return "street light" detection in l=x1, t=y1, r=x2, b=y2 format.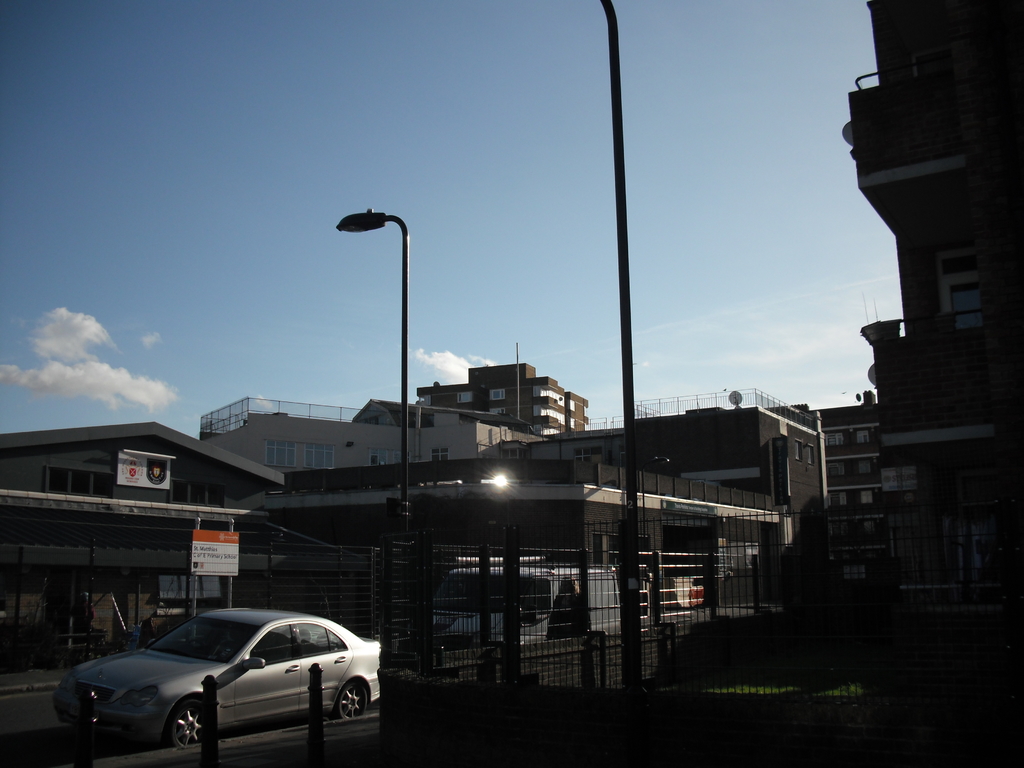
l=338, t=201, r=412, b=538.
